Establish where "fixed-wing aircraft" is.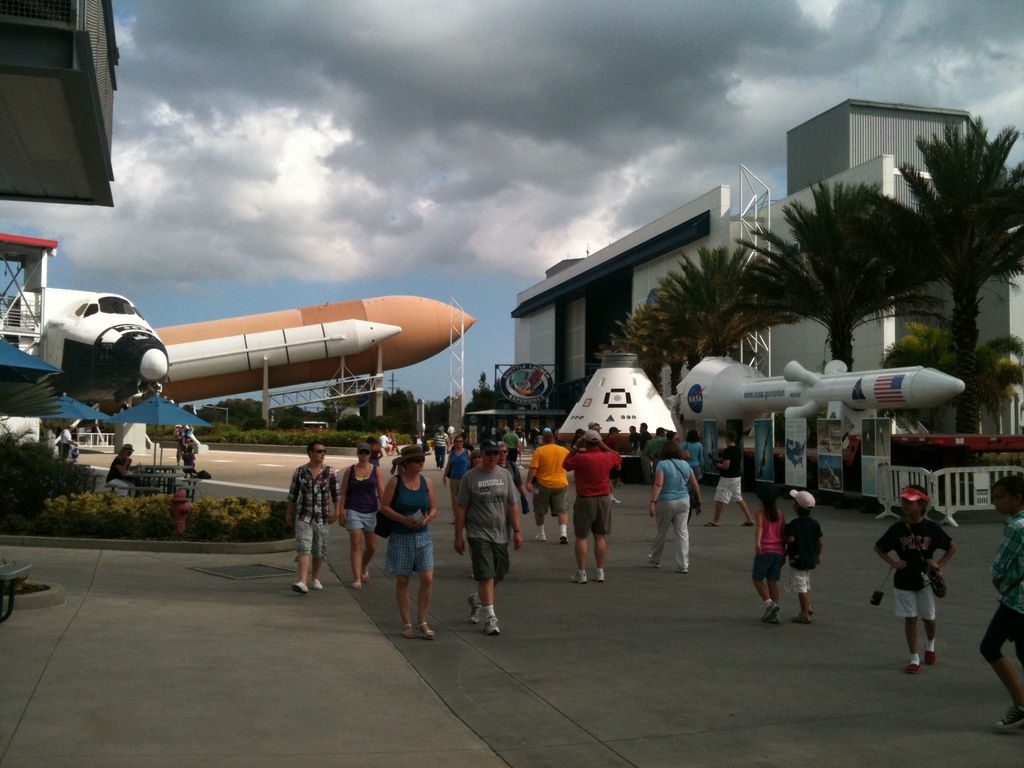
Established at <bbox>0, 285, 172, 410</bbox>.
